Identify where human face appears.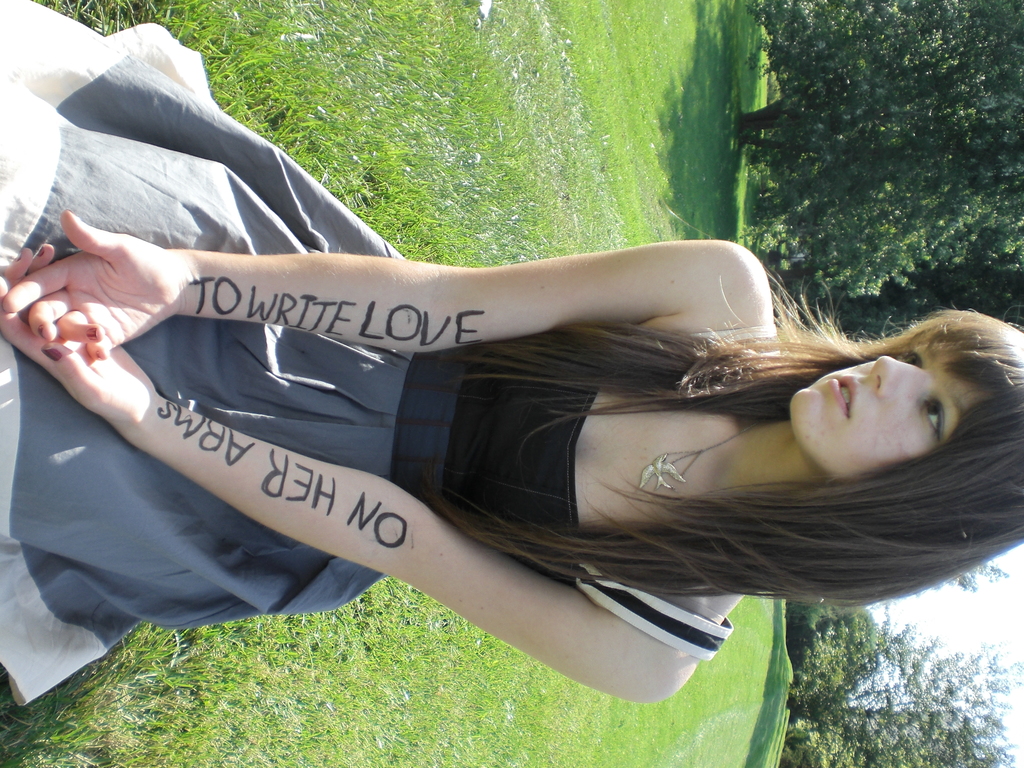
Appears at 792, 343, 990, 482.
